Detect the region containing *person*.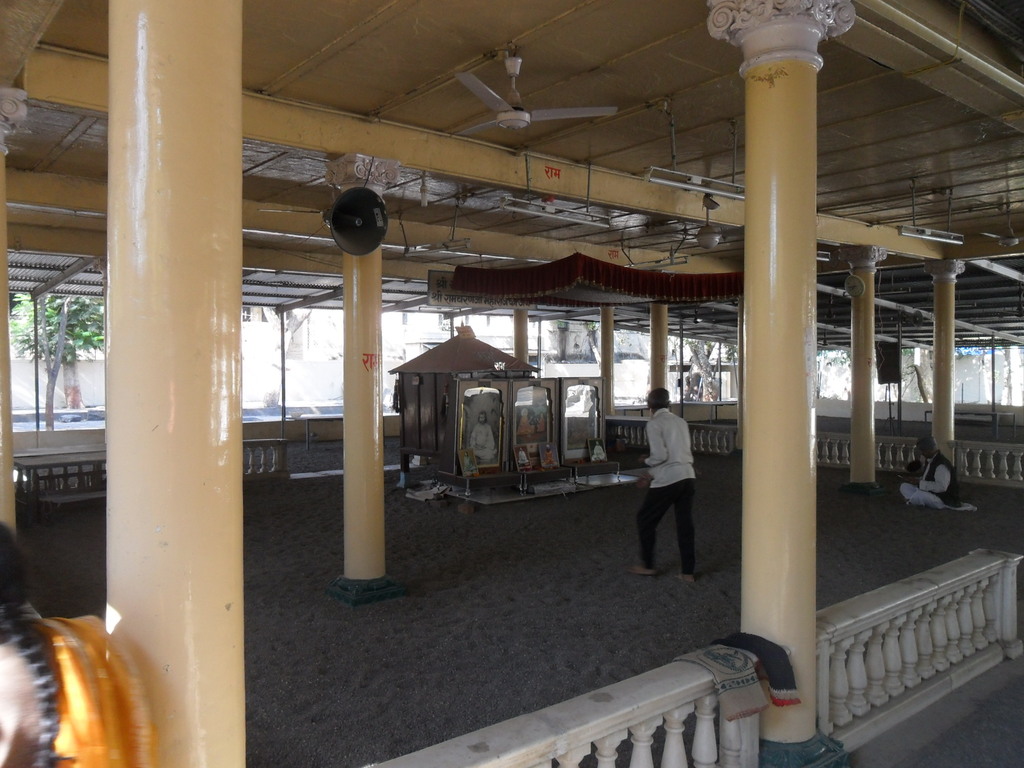
<box>636,379,711,598</box>.
